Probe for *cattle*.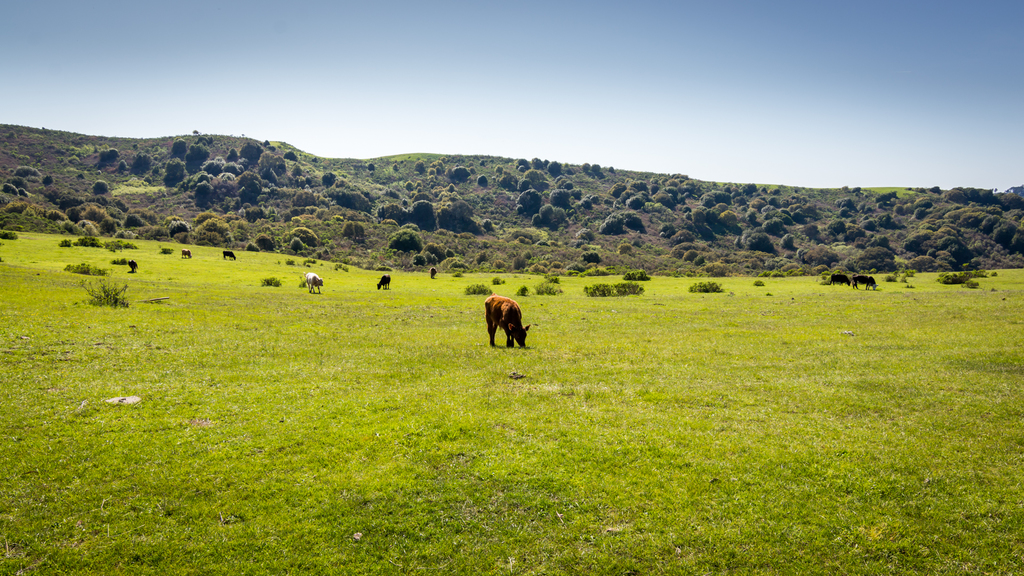
Probe result: left=303, top=271, right=324, bottom=292.
